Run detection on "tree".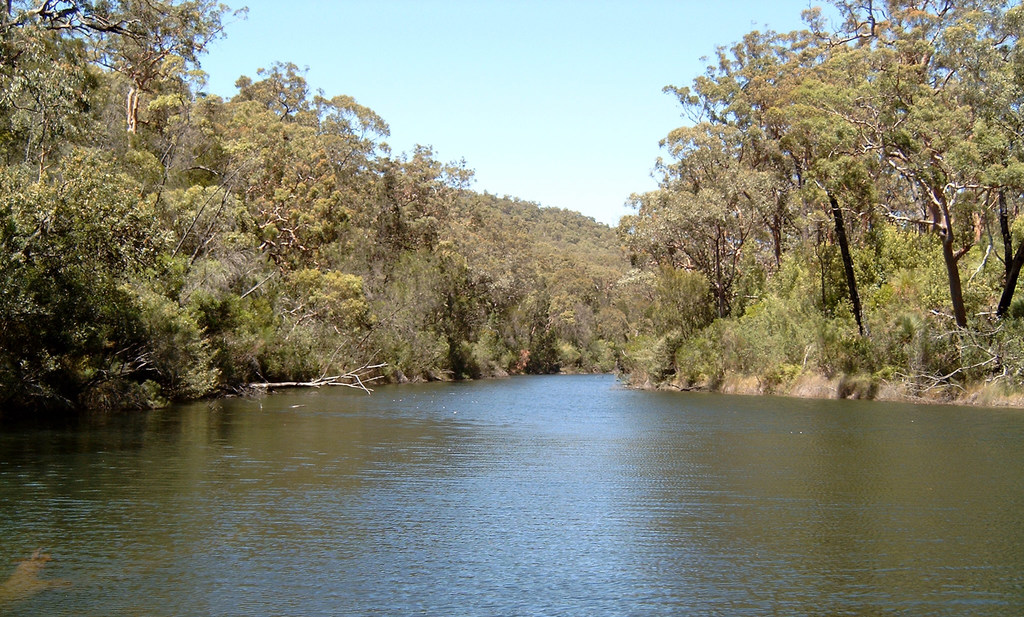
Result: <region>607, 113, 776, 360</region>.
